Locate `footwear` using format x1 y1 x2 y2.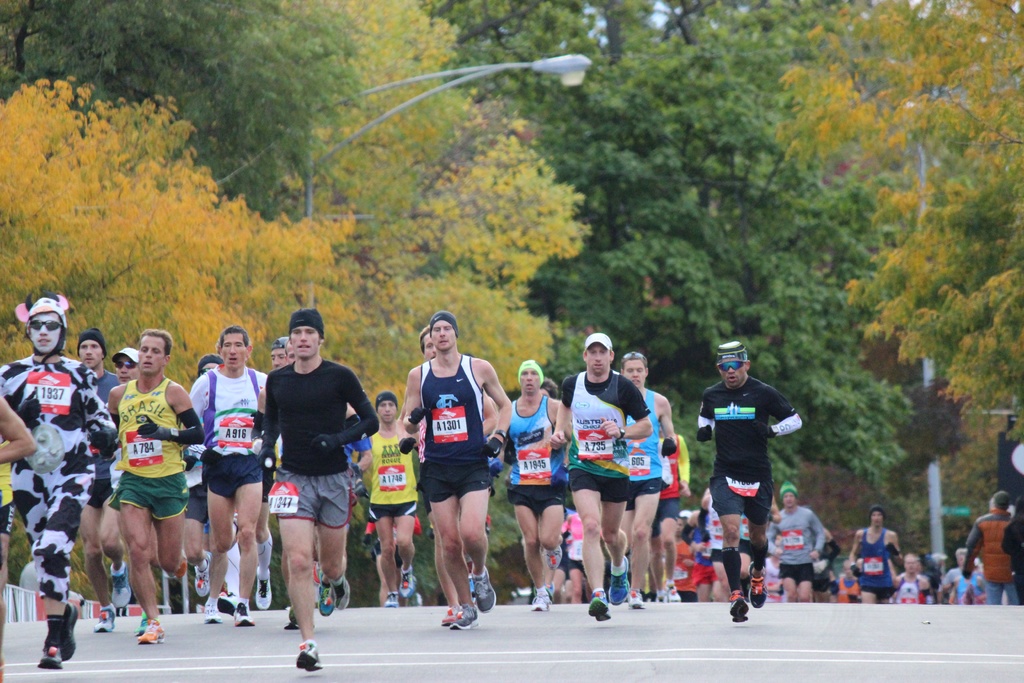
529 581 555 613.
